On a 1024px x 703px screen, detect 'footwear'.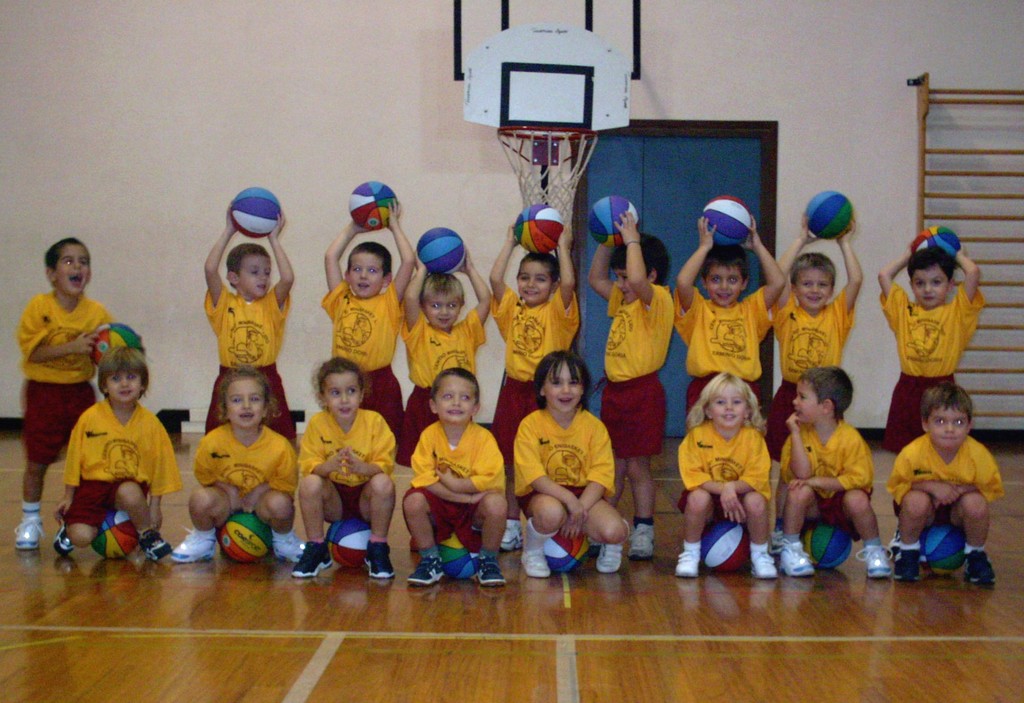
(293,543,337,577).
